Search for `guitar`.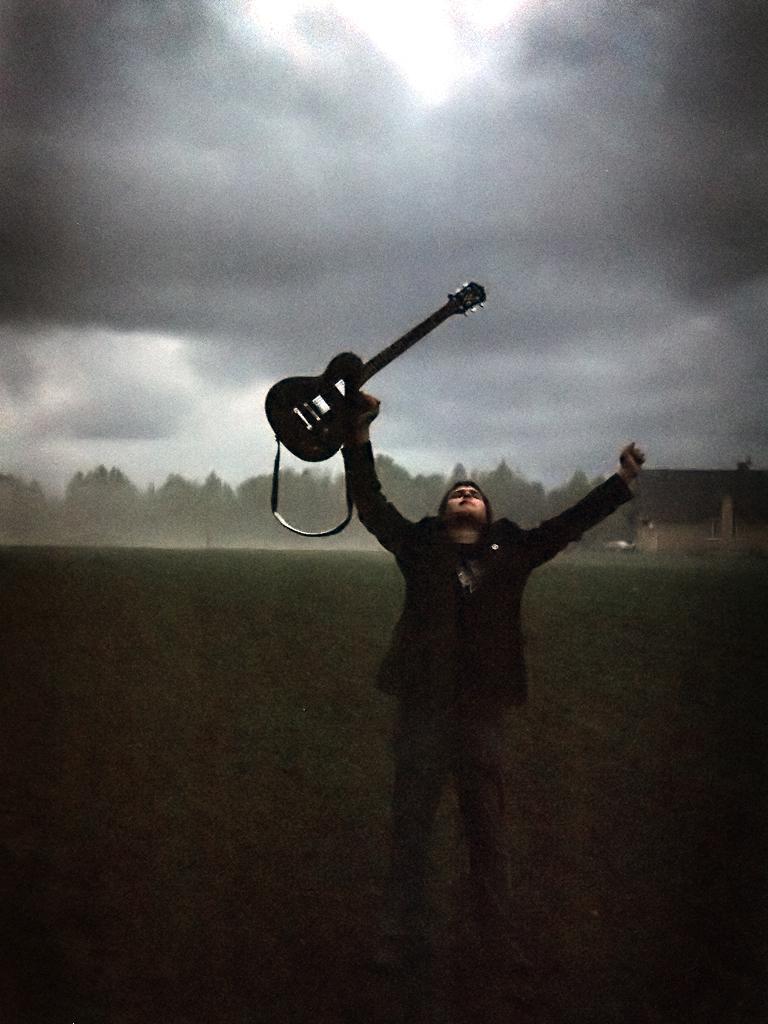
Found at detection(256, 277, 501, 478).
